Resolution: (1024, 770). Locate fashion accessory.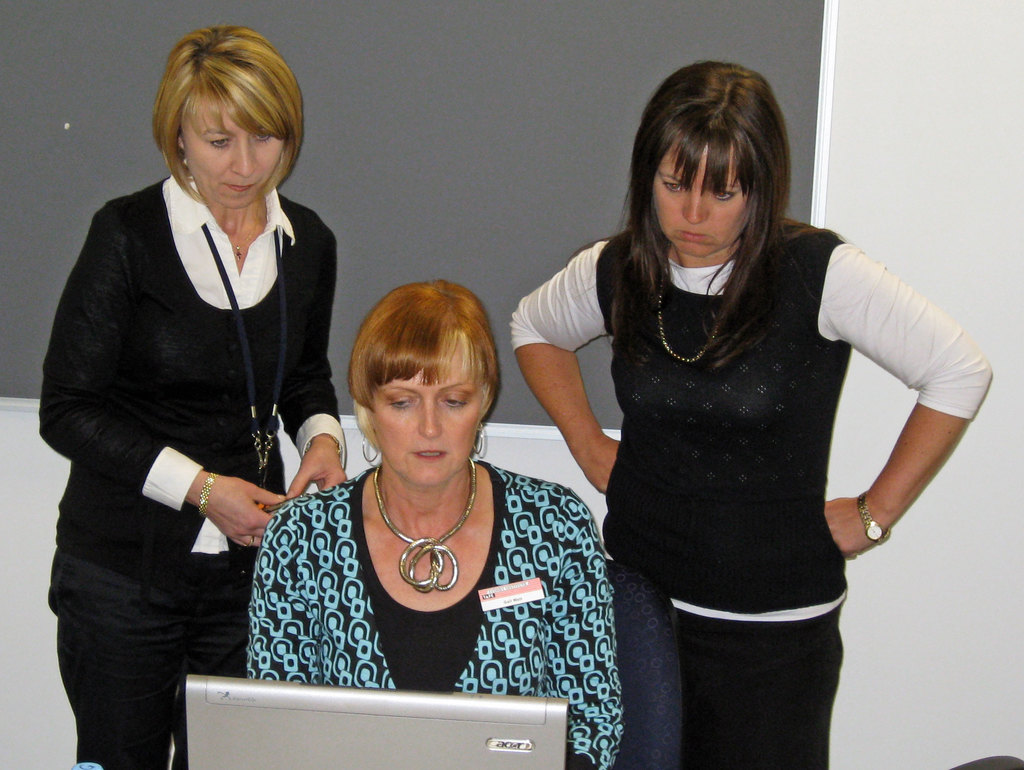
detection(652, 251, 724, 367).
